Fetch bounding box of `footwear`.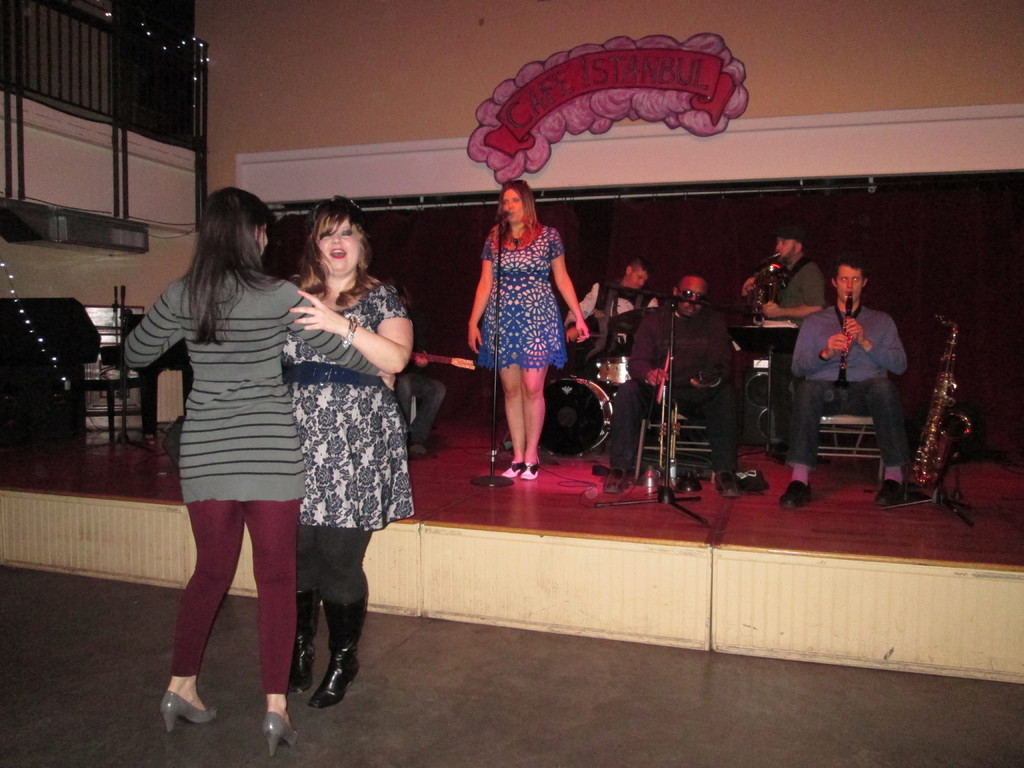
Bbox: BBox(502, 458, 522, 479).
